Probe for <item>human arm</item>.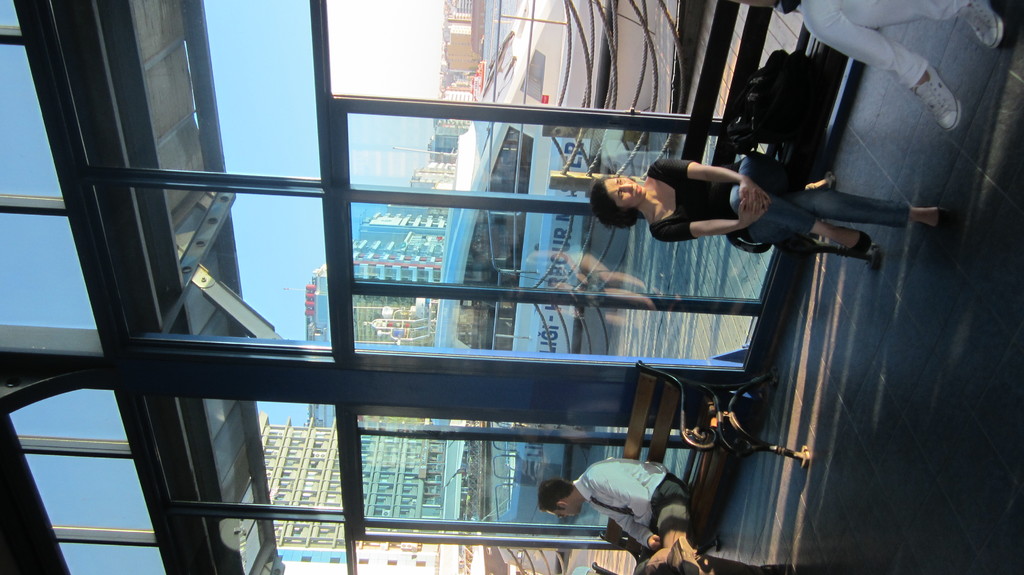
Probe result: bbox=(648, 198, 767, 241).
